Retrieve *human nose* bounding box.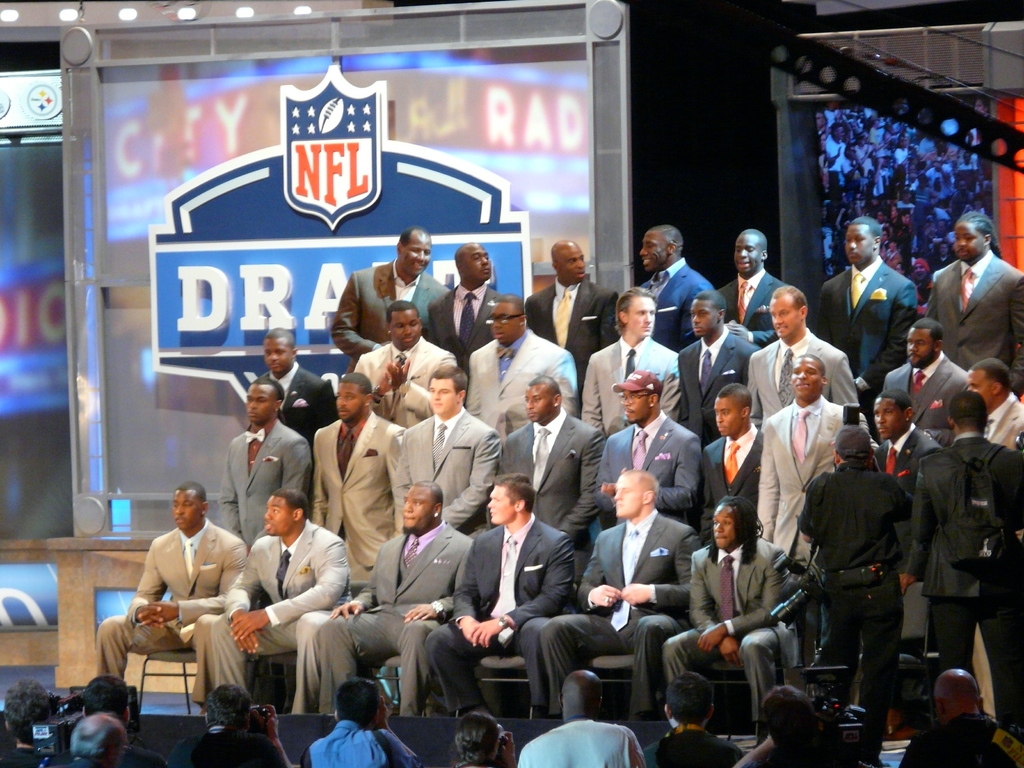
Bounding box: crop(716, 413, 727, 425).
